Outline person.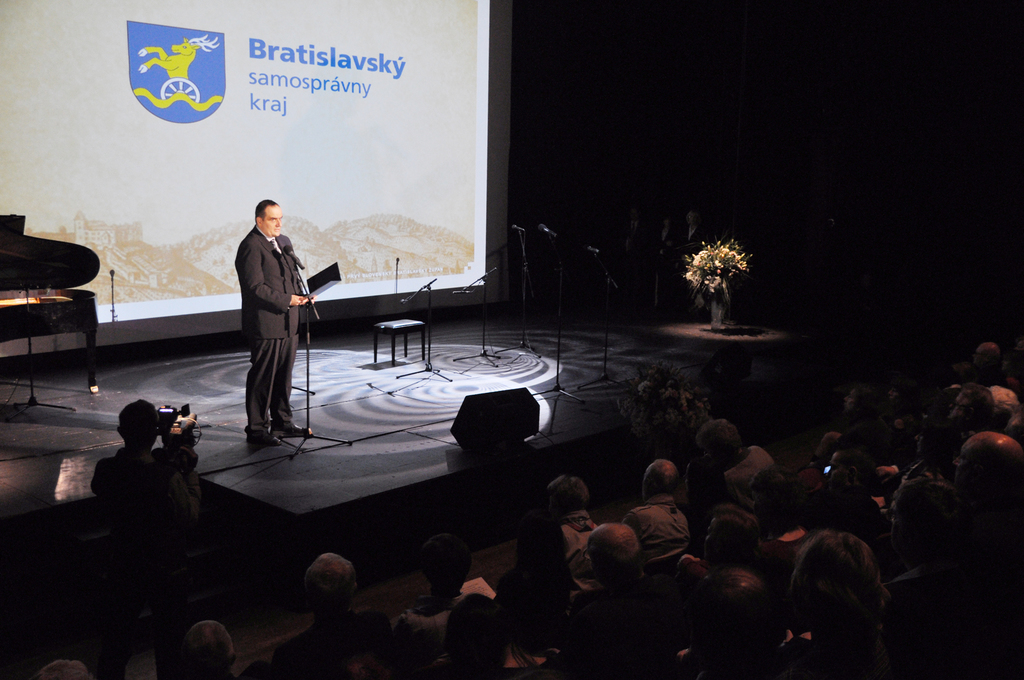
Outline: <region>791, 525, 913, 679</region>.
